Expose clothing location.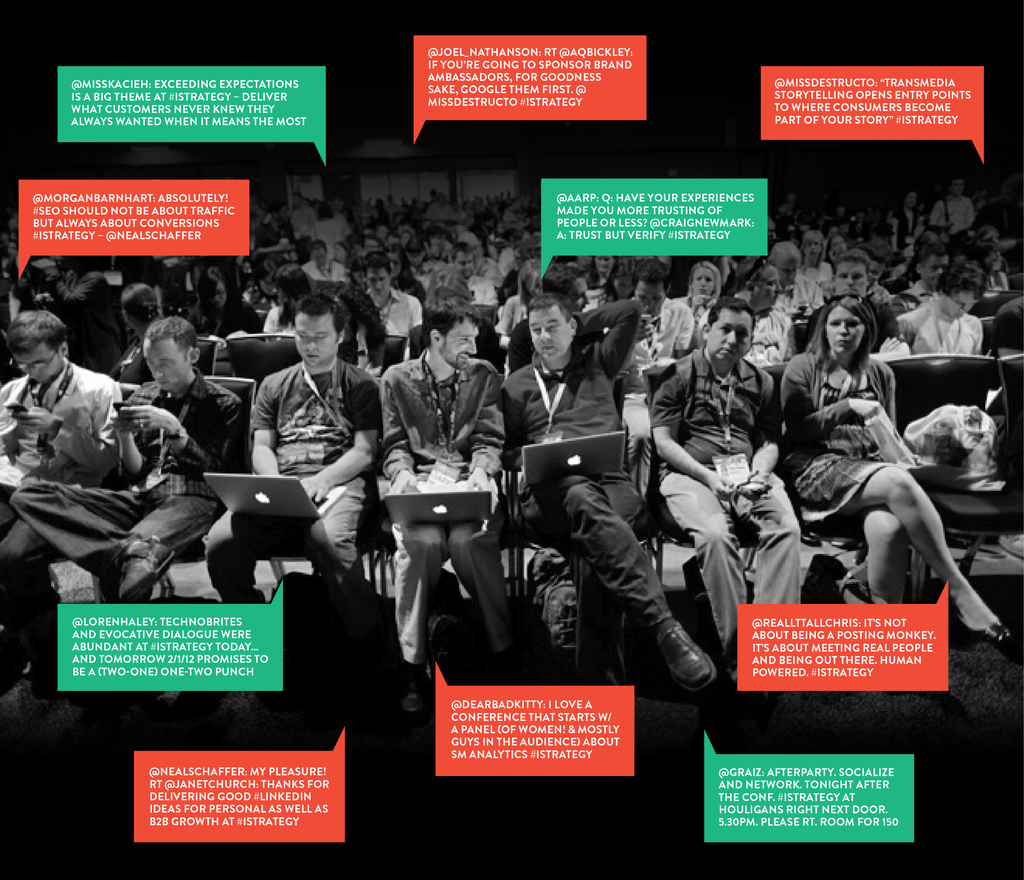
Exposed at BBox(497, 297, 671, 662).
